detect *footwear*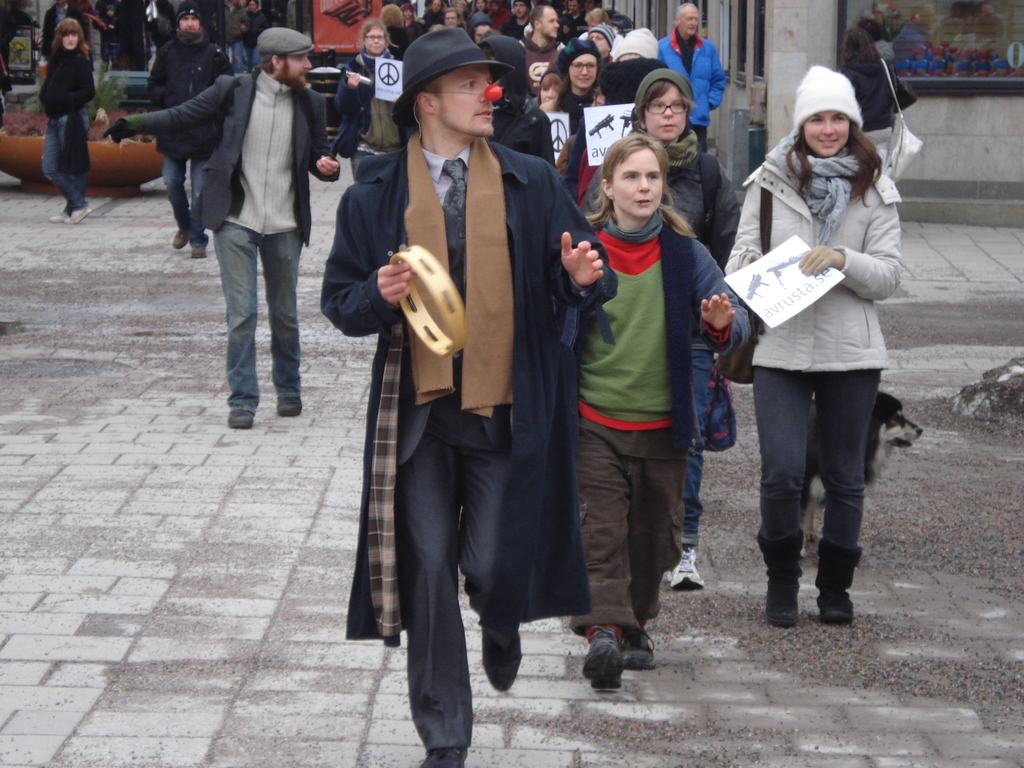
x1=278 y1=398 x2=304 y2=415
